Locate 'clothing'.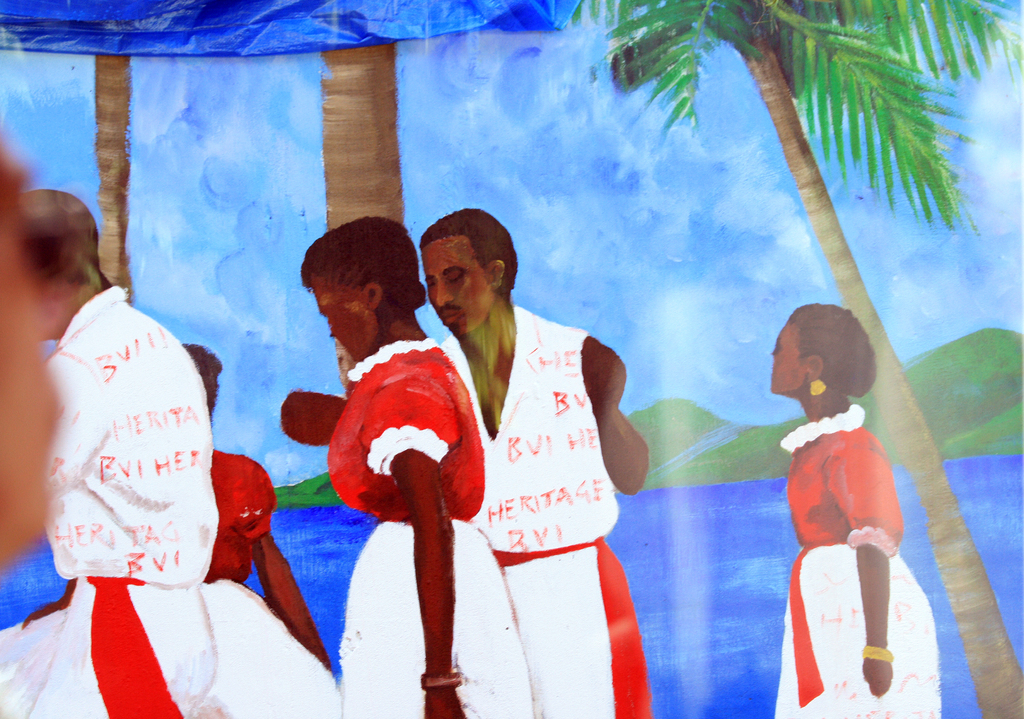
Bounding box: 769:406:938:718.
